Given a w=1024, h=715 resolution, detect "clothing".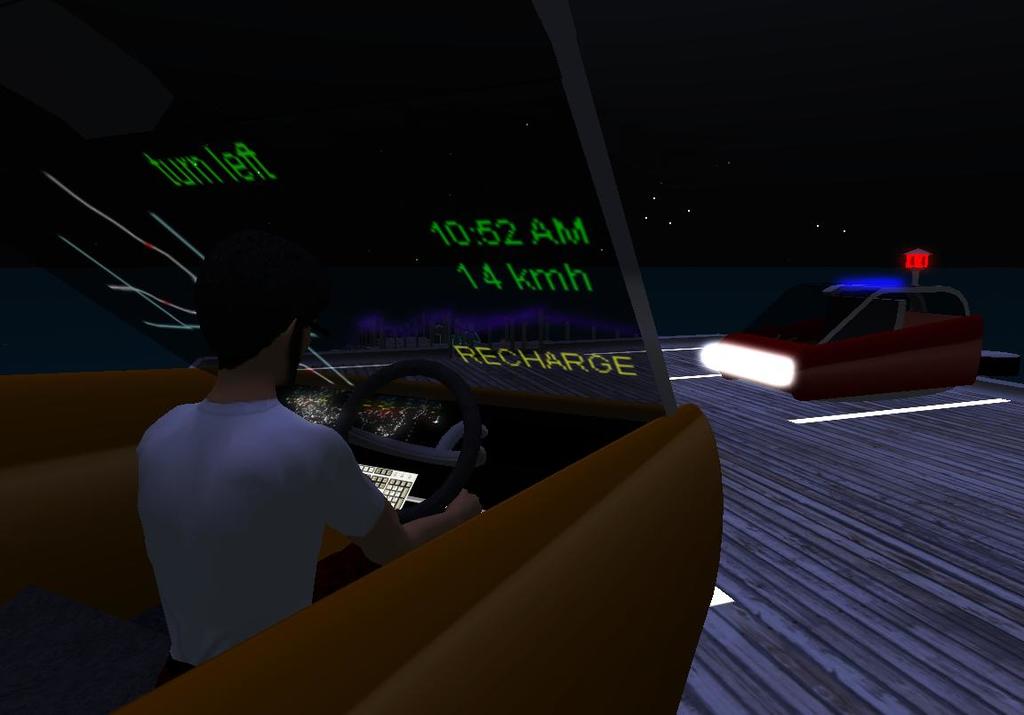
left=129, top=354, right=374, bottom=666.
